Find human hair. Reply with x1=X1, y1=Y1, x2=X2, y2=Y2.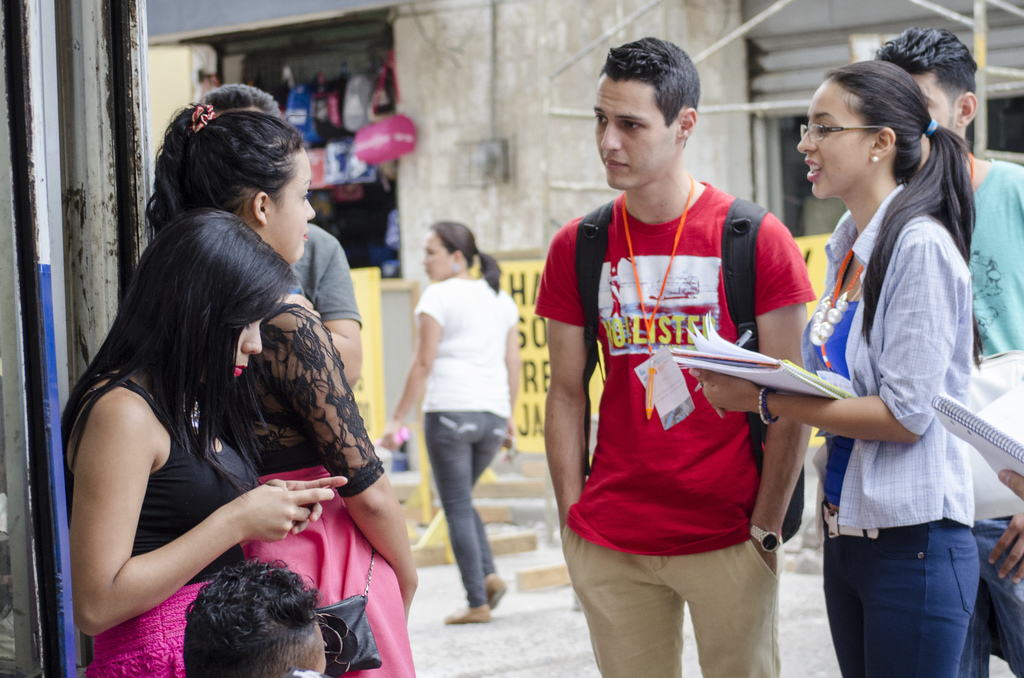
x1=600, y1=36, x2=700, y2=145.
